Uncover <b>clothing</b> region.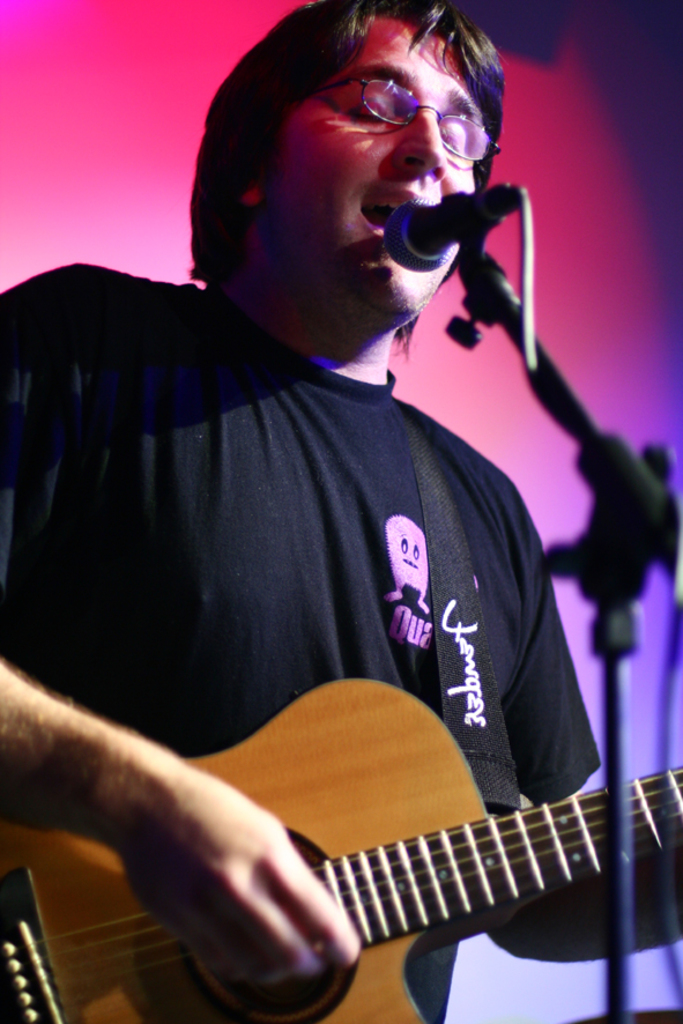
Uncovered: box(61, 192, 662, 1023).
